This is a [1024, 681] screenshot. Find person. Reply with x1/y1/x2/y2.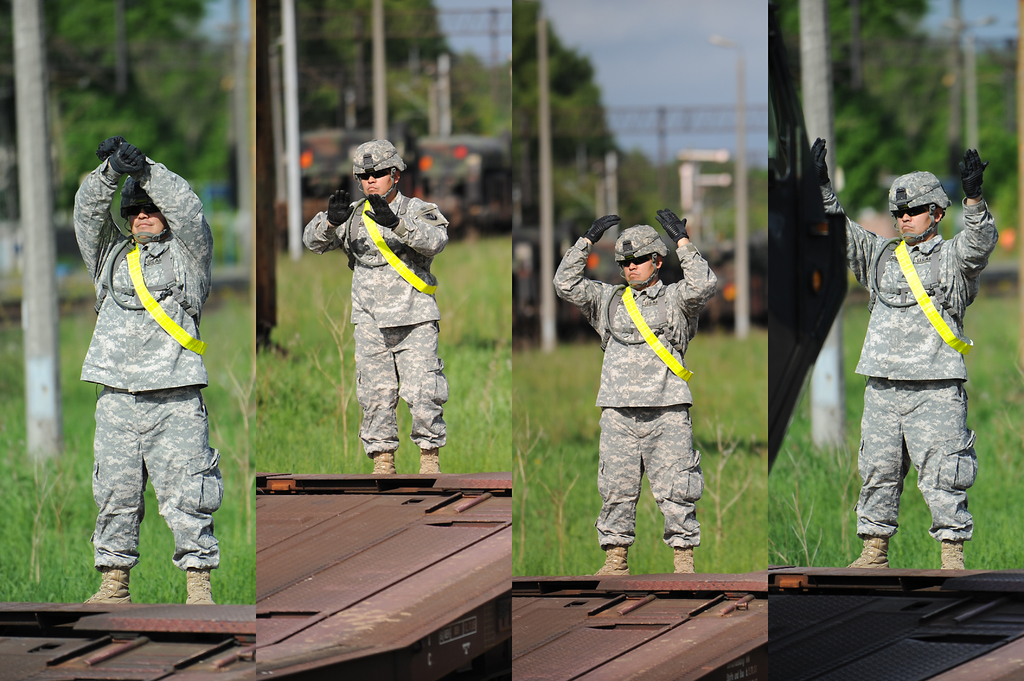
79/132/216/605.
